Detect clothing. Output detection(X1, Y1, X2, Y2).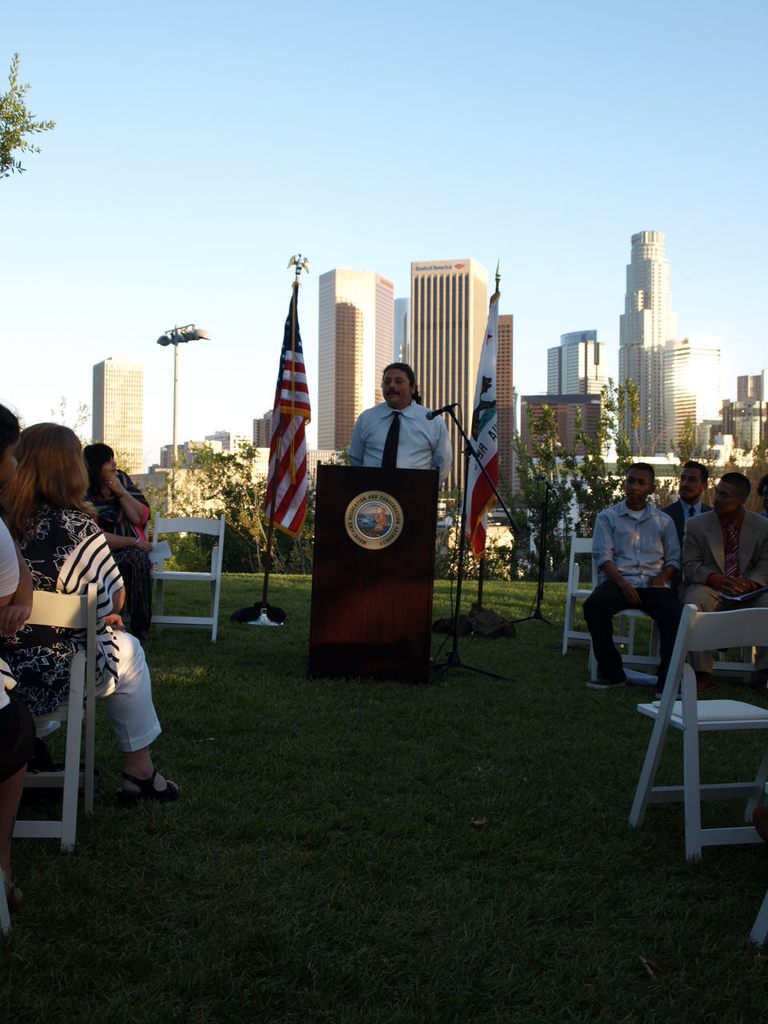
detection(82, 468, 153, 635).
